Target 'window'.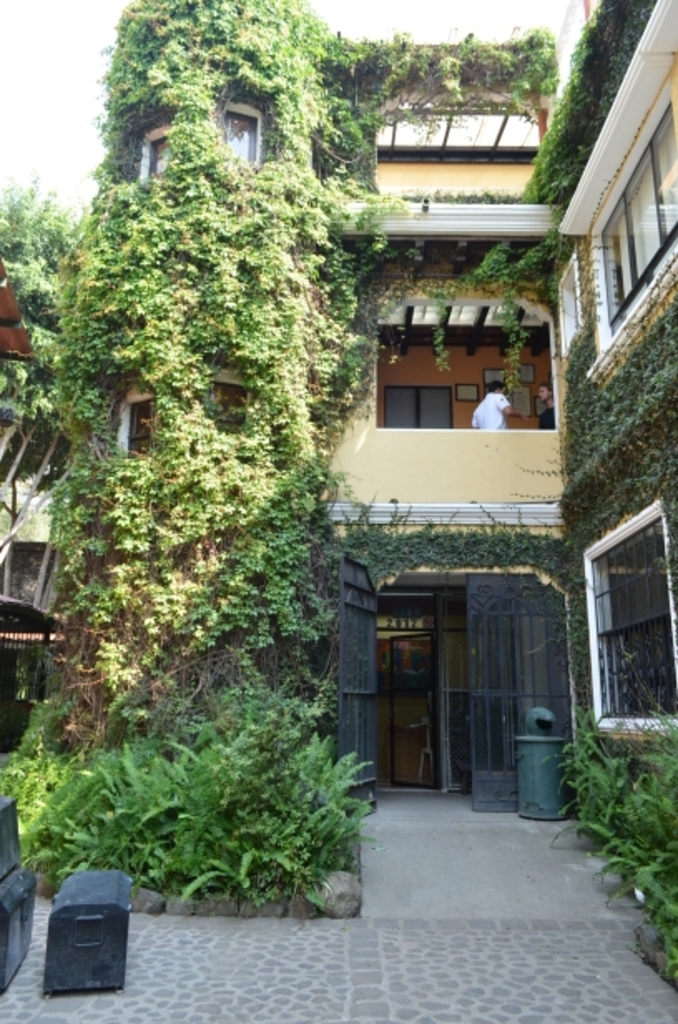
Target region: region(587, 500, 666, 741).
